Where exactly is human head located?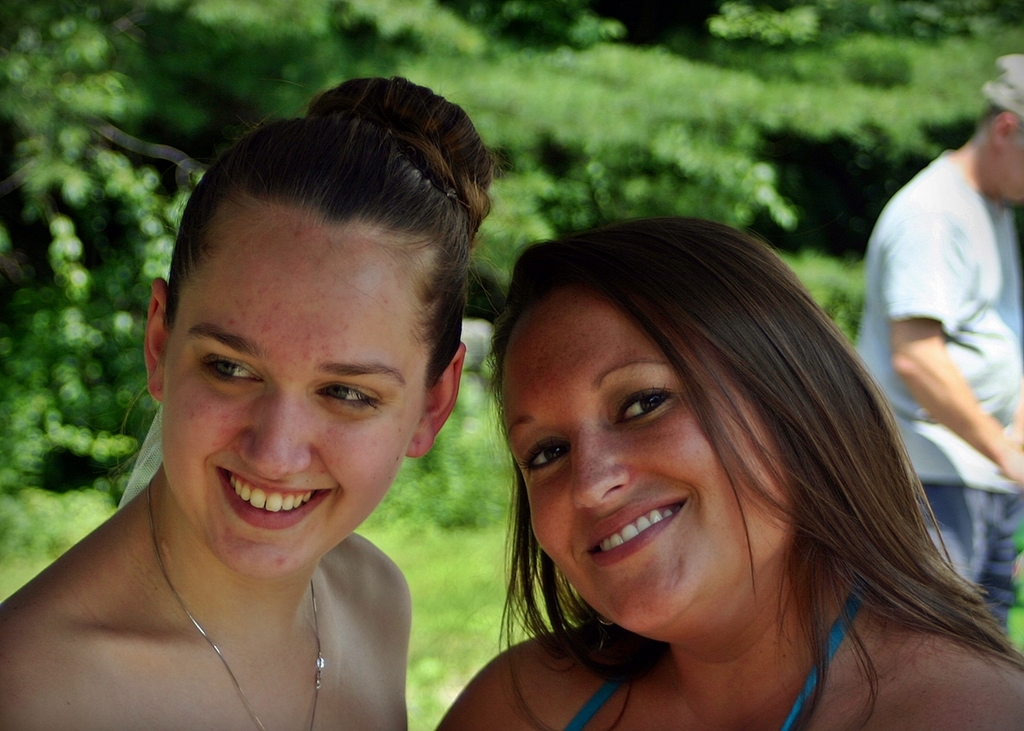
Its bounding box is bbox(970, 53, 1023, 201).
